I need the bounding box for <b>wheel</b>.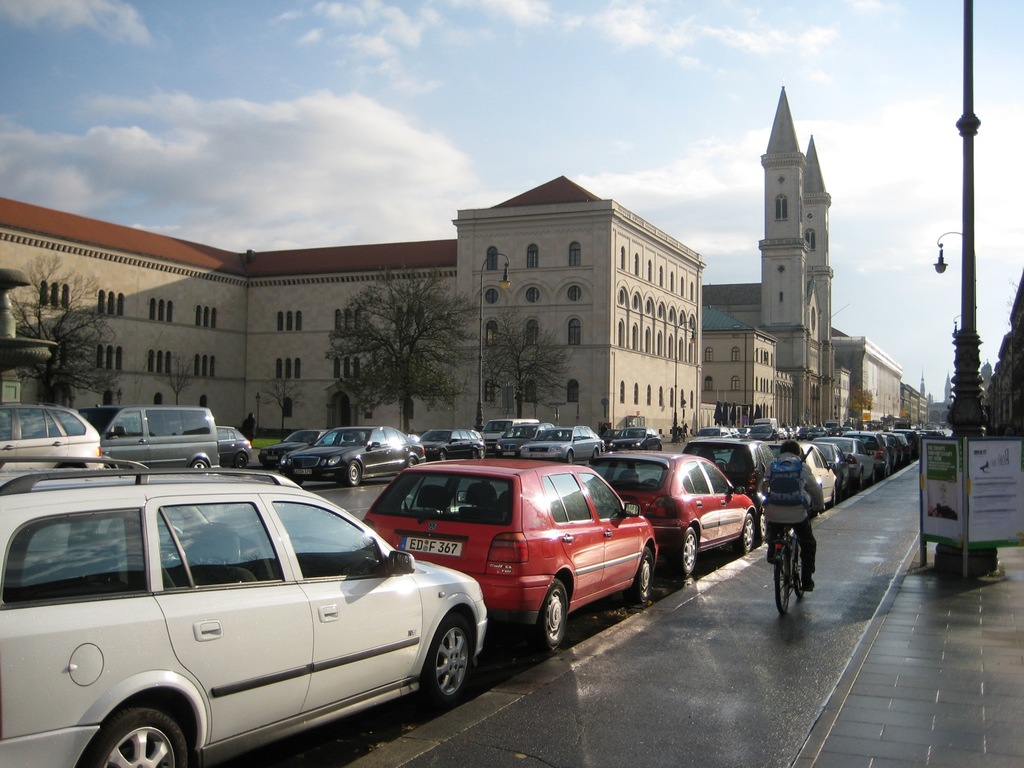
Here it is: [437, 449, 449, 463].
